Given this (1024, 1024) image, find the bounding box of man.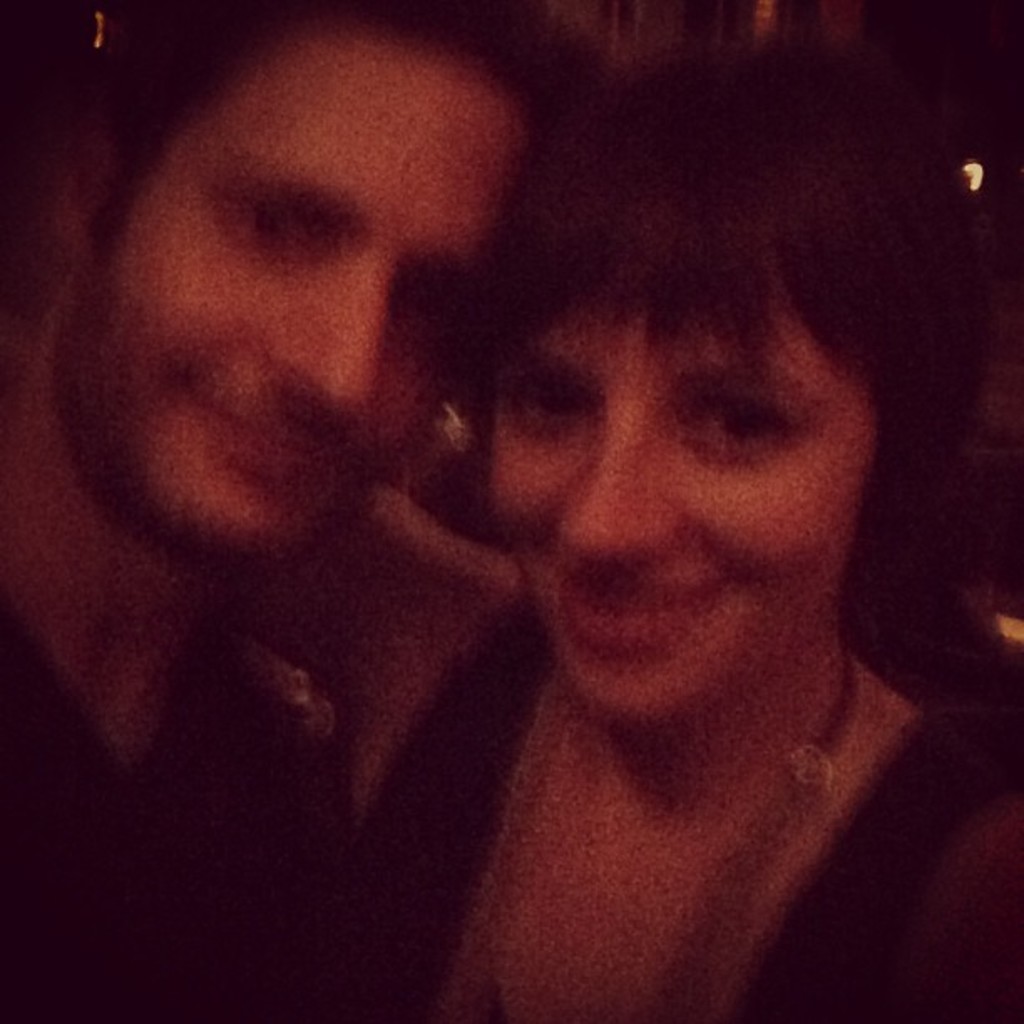
x1=0 y1=3 x2=547 y2=1022.
